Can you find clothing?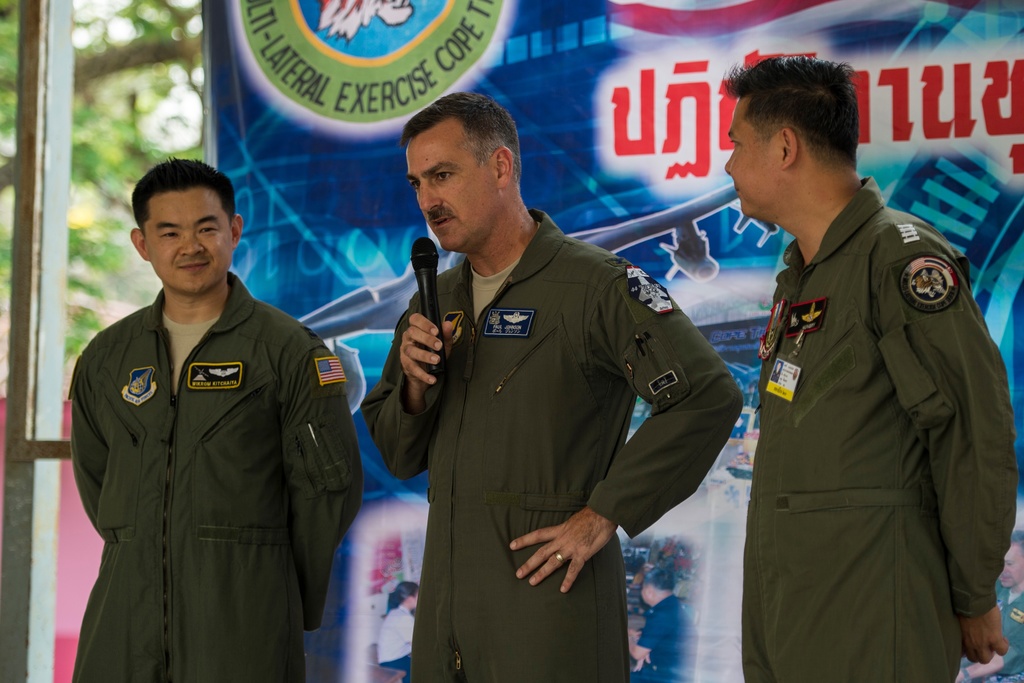
Yes, bounding box: left=376, top=603, right=420, bottom=682.
